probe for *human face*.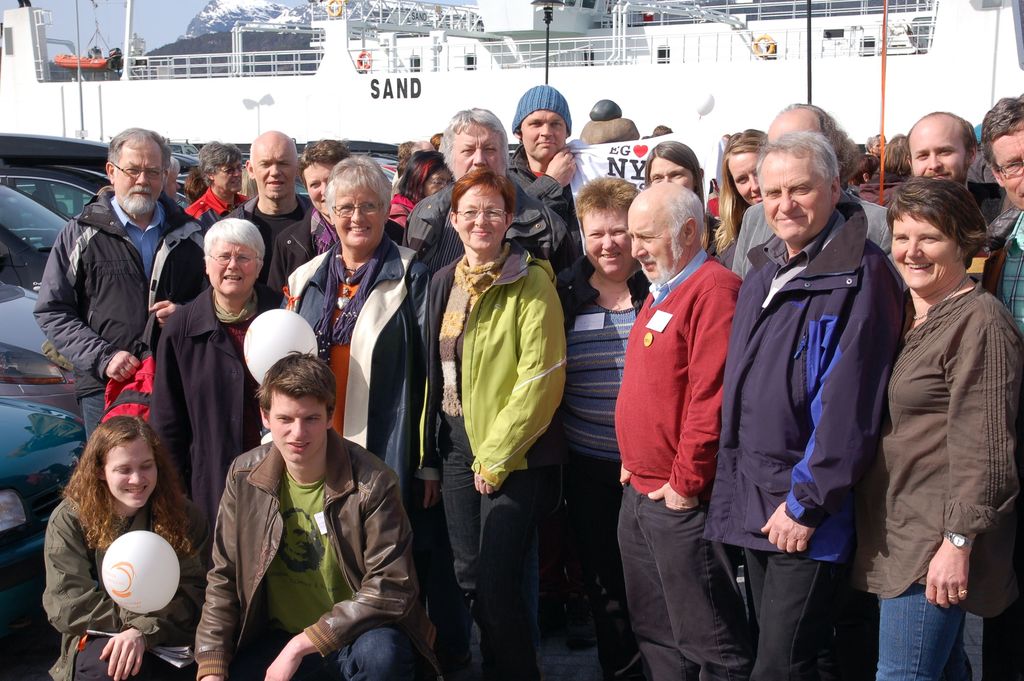
Probe result: BBox(906, 114, 969, 183).
